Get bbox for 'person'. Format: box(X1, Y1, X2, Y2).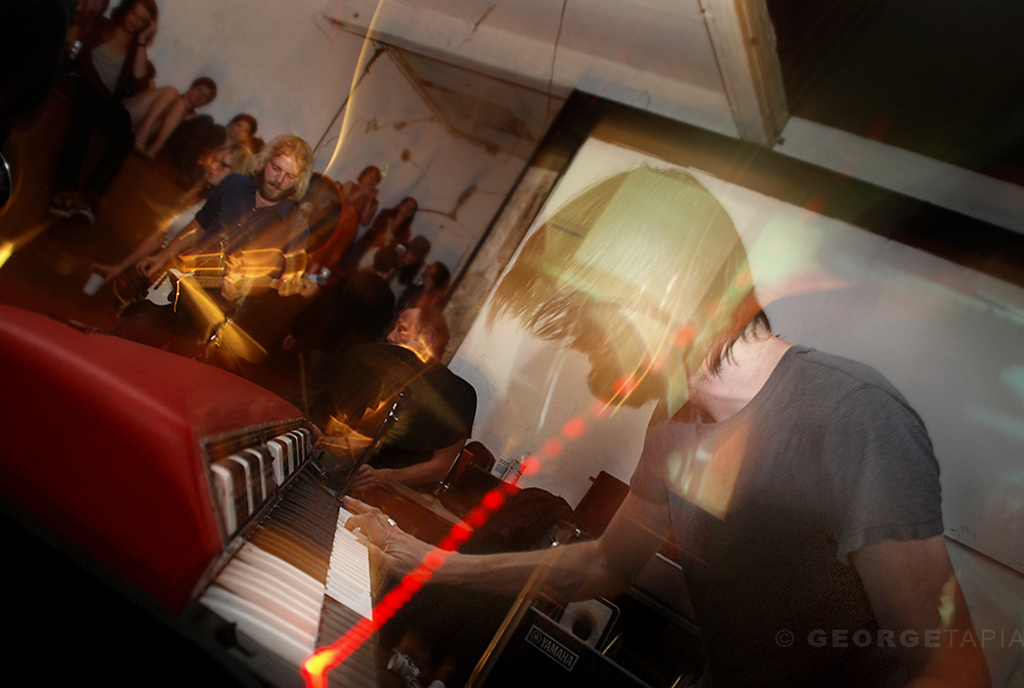
box(181, 110, 248, 185).
